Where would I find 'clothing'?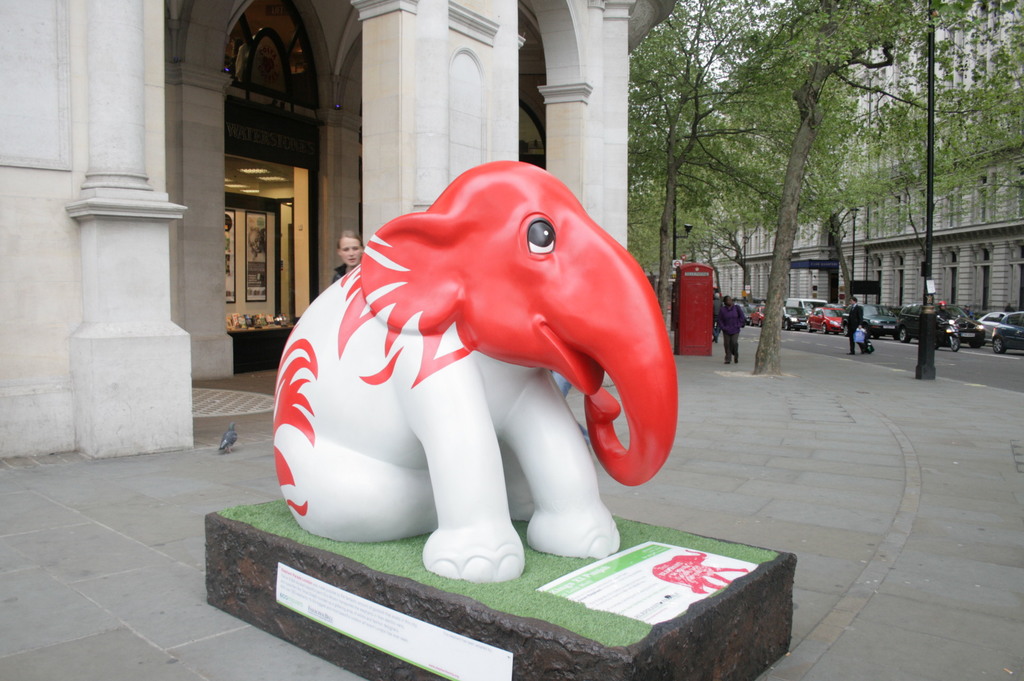
At (left=845, top=303, right=863, bottom=354).
